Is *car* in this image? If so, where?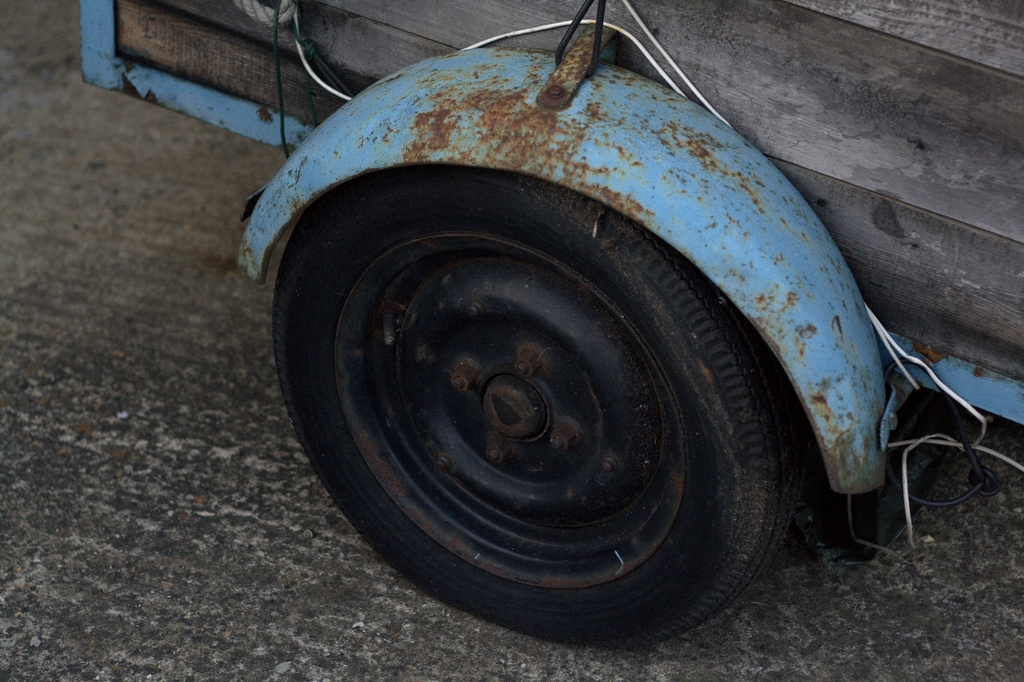
Yes, at l=76, t=0, r=1023, b=651.
